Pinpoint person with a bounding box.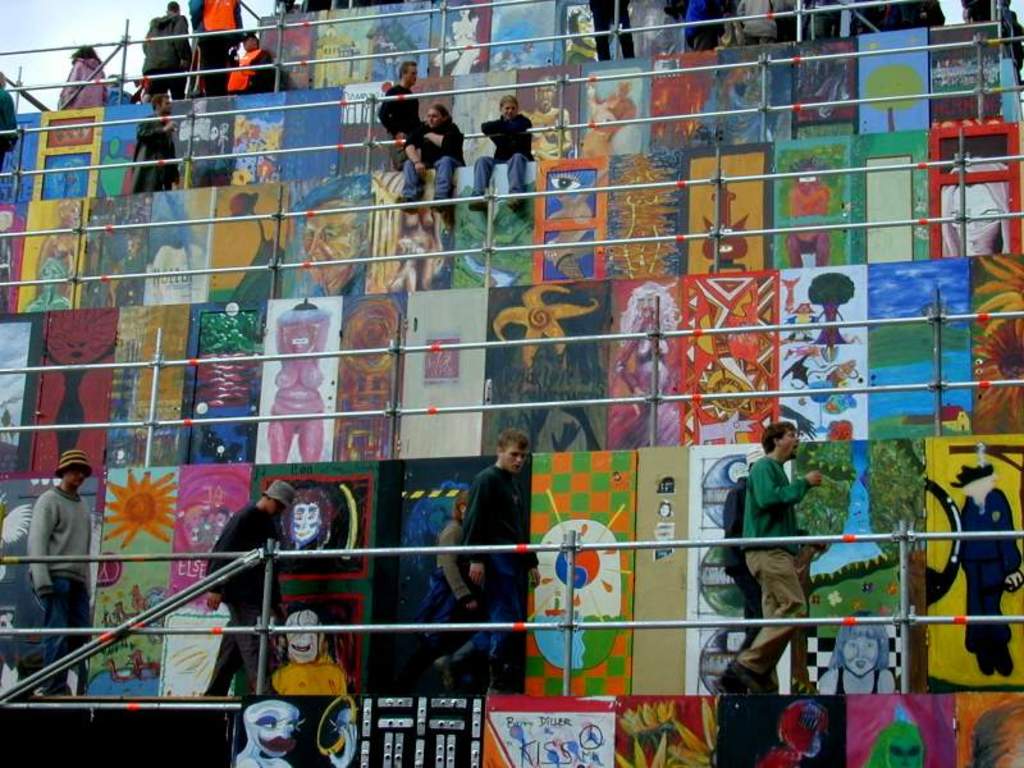
(210, 29, 291, 95).
